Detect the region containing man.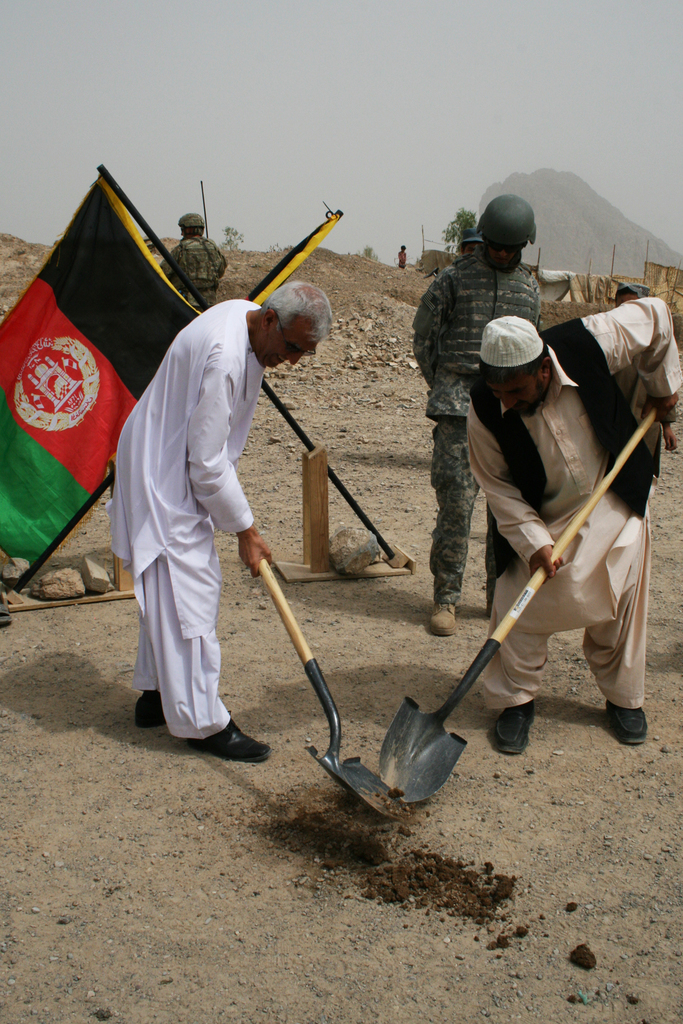
464/296/682/755.
